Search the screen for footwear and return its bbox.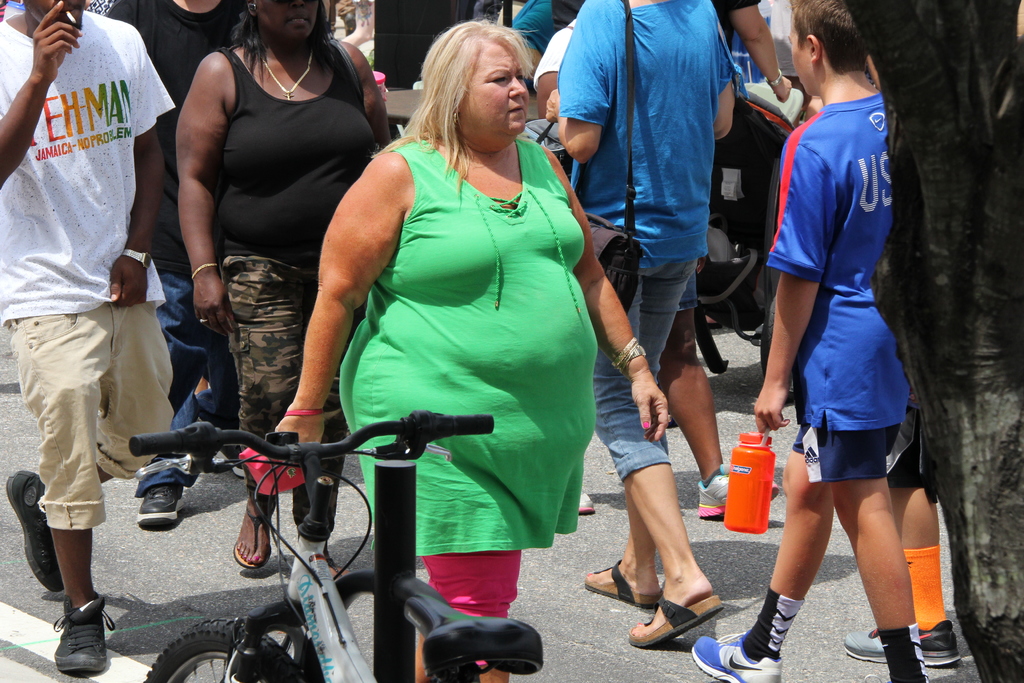
Found: detection(56, 588, 118, 673).
